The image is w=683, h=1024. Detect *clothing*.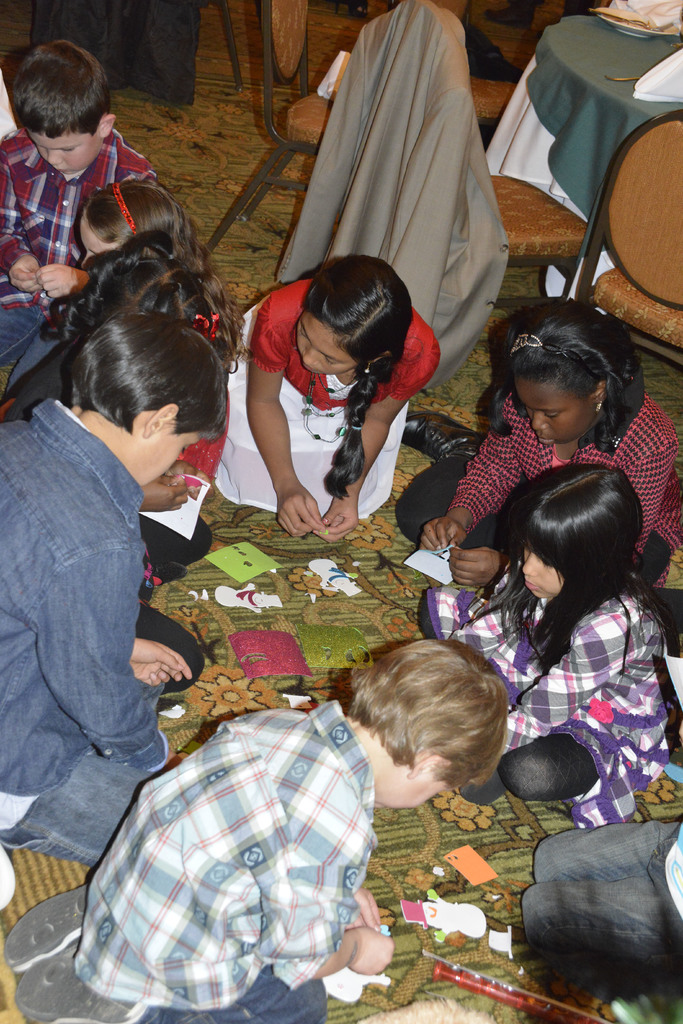
Detection: BBox(0, 127, 155, 398).
